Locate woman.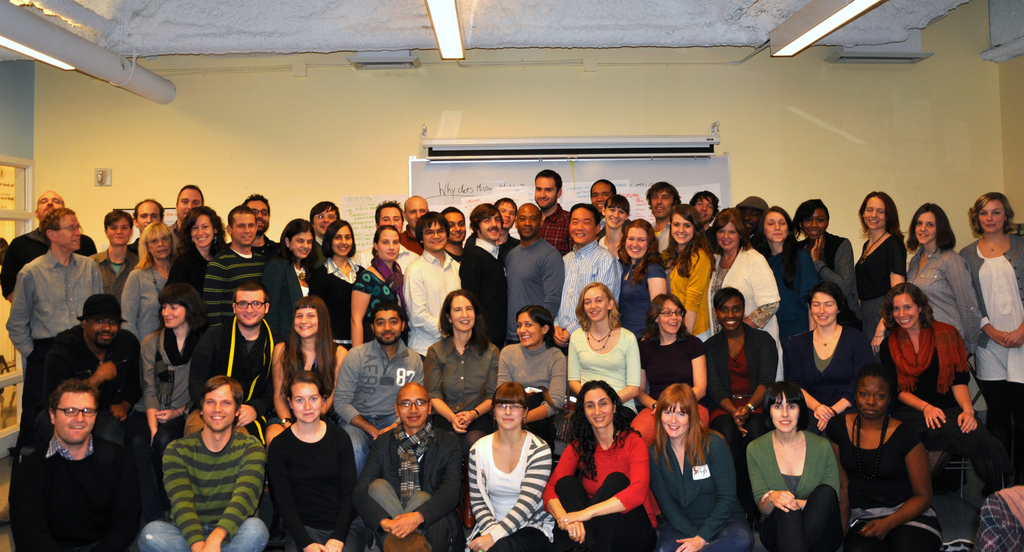
Bounding box: <bbox>703, 285, 780, 457</bbox>.
